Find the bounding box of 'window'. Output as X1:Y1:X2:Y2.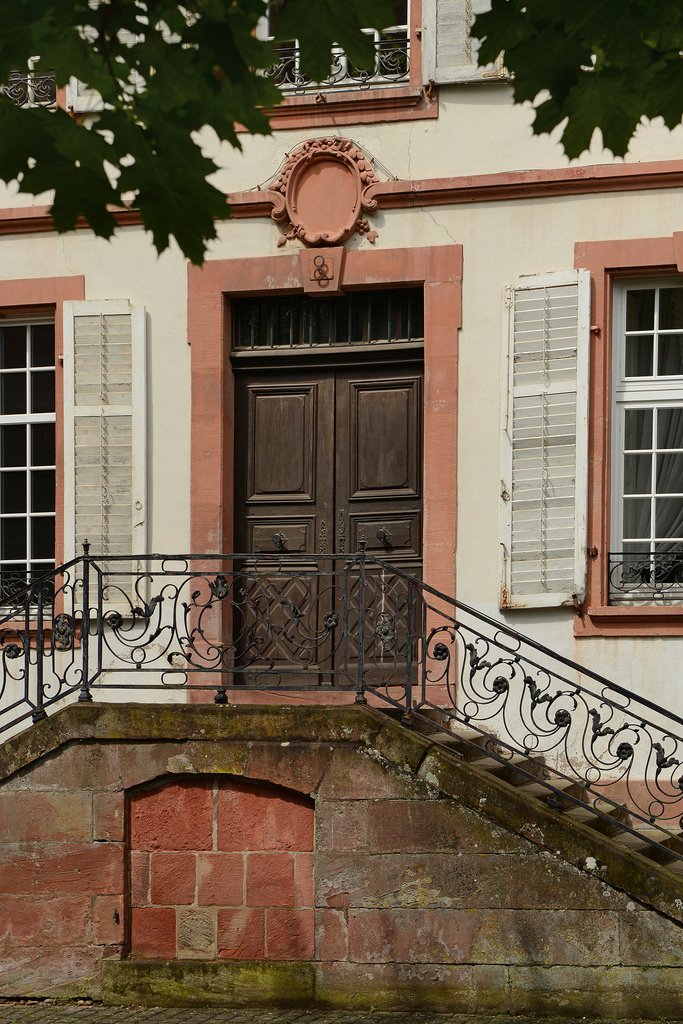
659:326:682:367.
